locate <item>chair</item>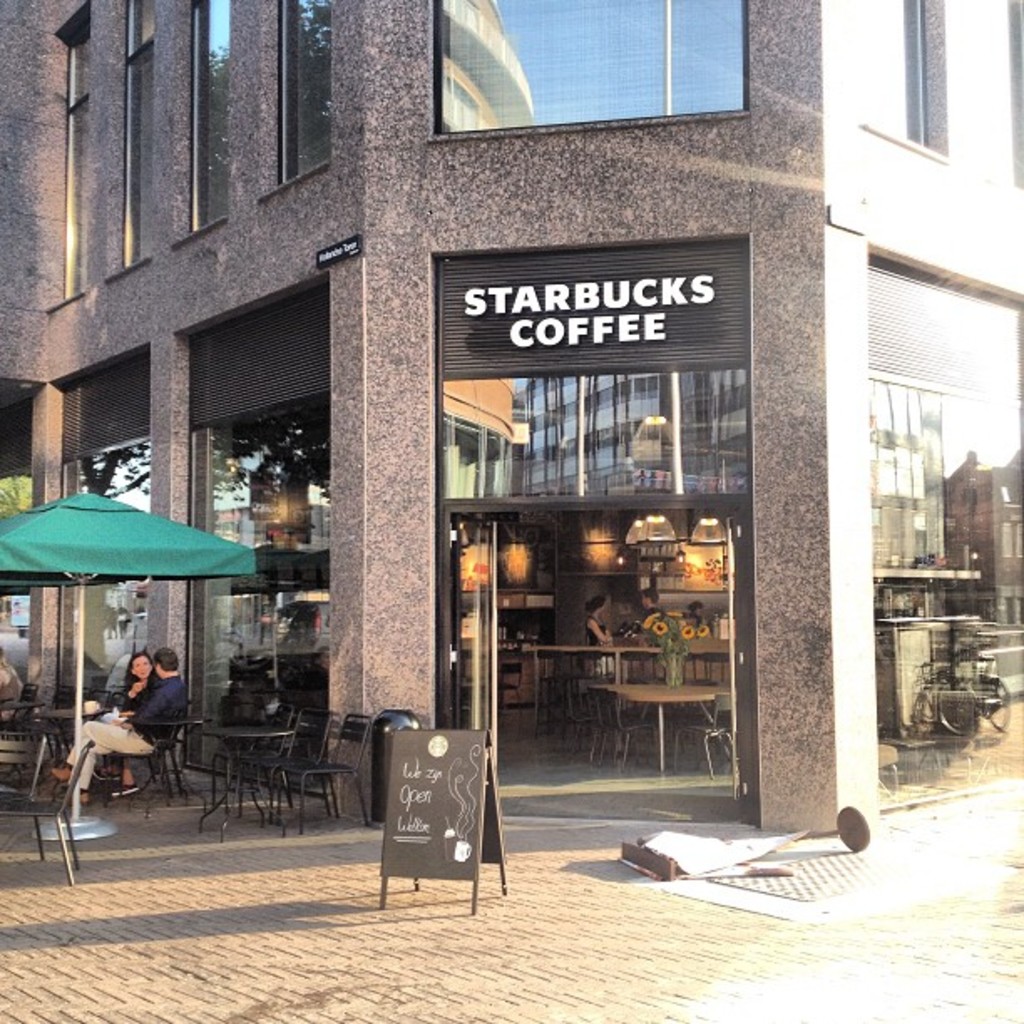
(x1=596, y1=688, x2=654, y2=768)
